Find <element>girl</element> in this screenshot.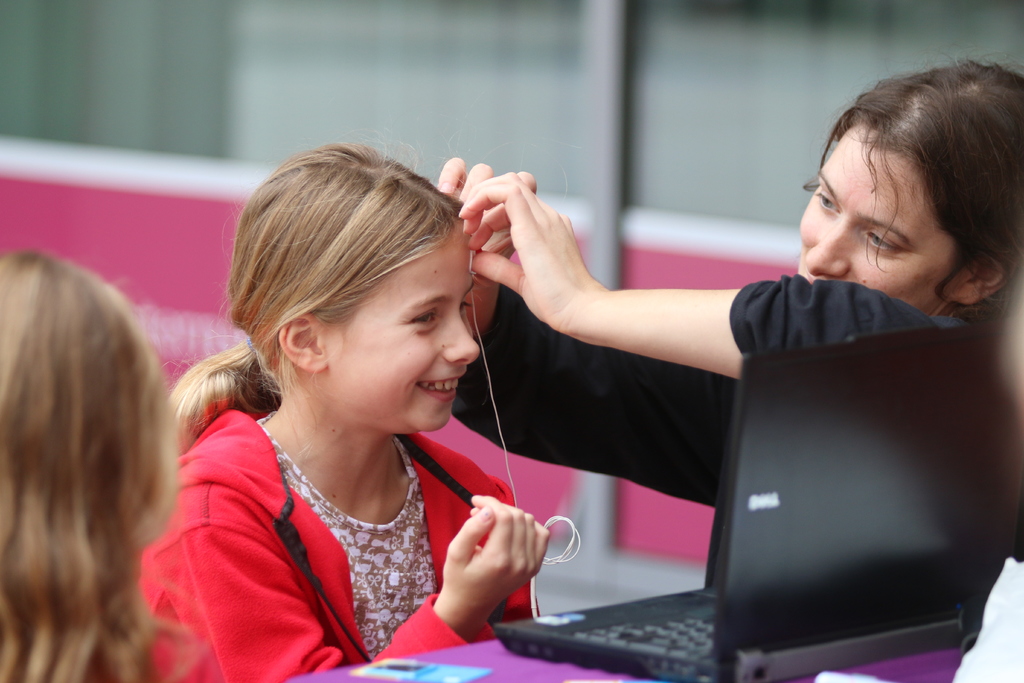
The bounding box for <element>girl</element> is box(135, 131, 551, 682).
